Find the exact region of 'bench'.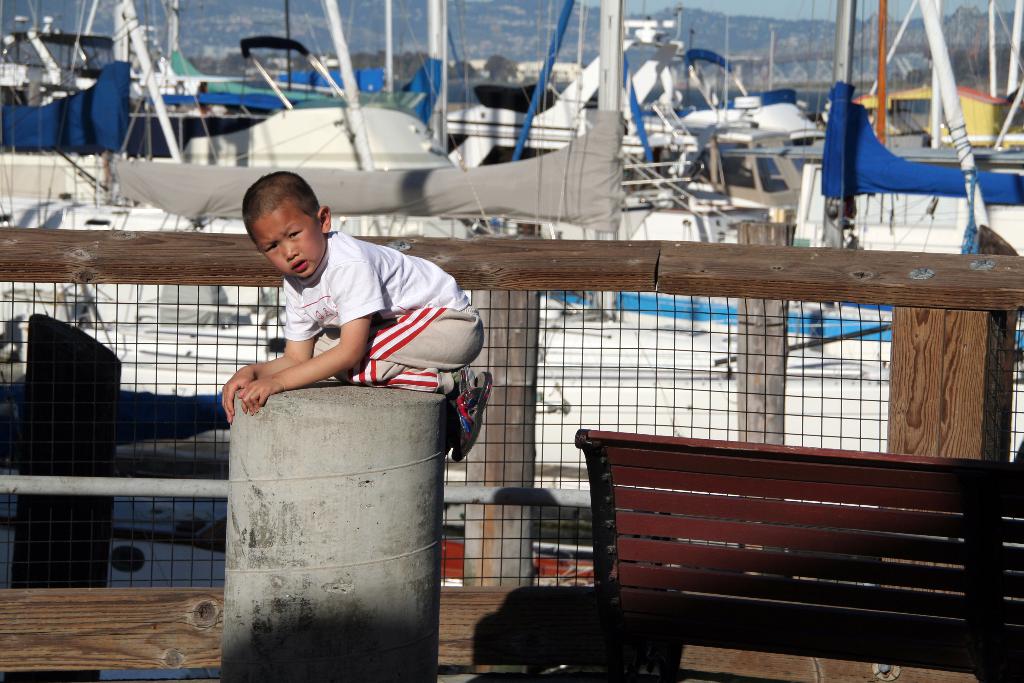
Exact region: {"x1": 572, "y1": 449, "x2": 1008, "y2": 678}.
